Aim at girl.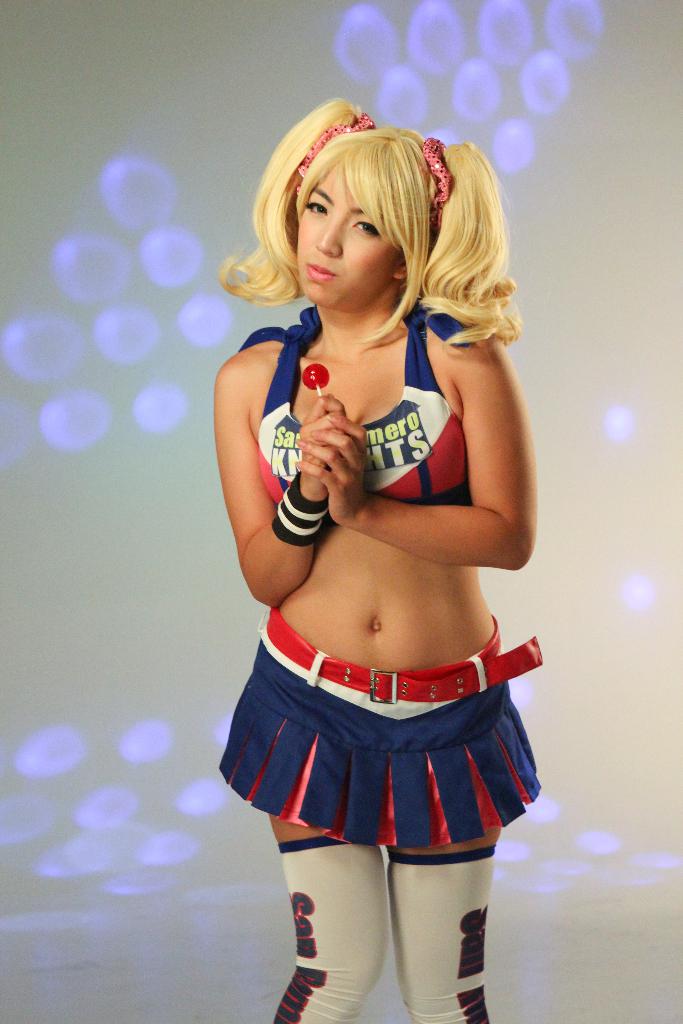
Aimed at crop(202, 92, 533, 1023).
